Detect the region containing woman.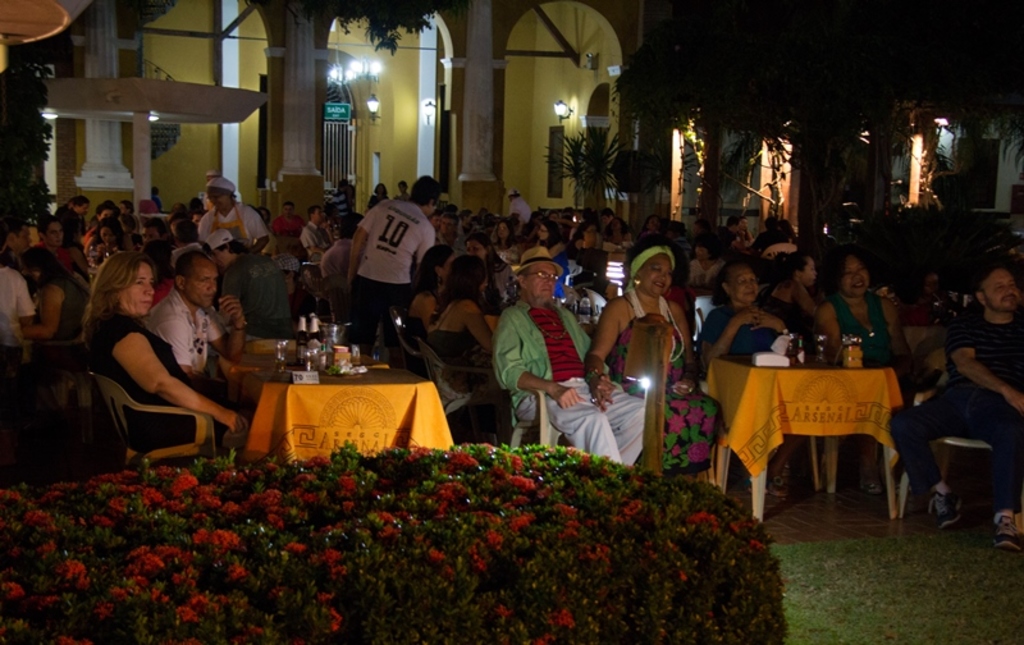
pyautogui.locateOnScreen(364, 180, 389, 209).
